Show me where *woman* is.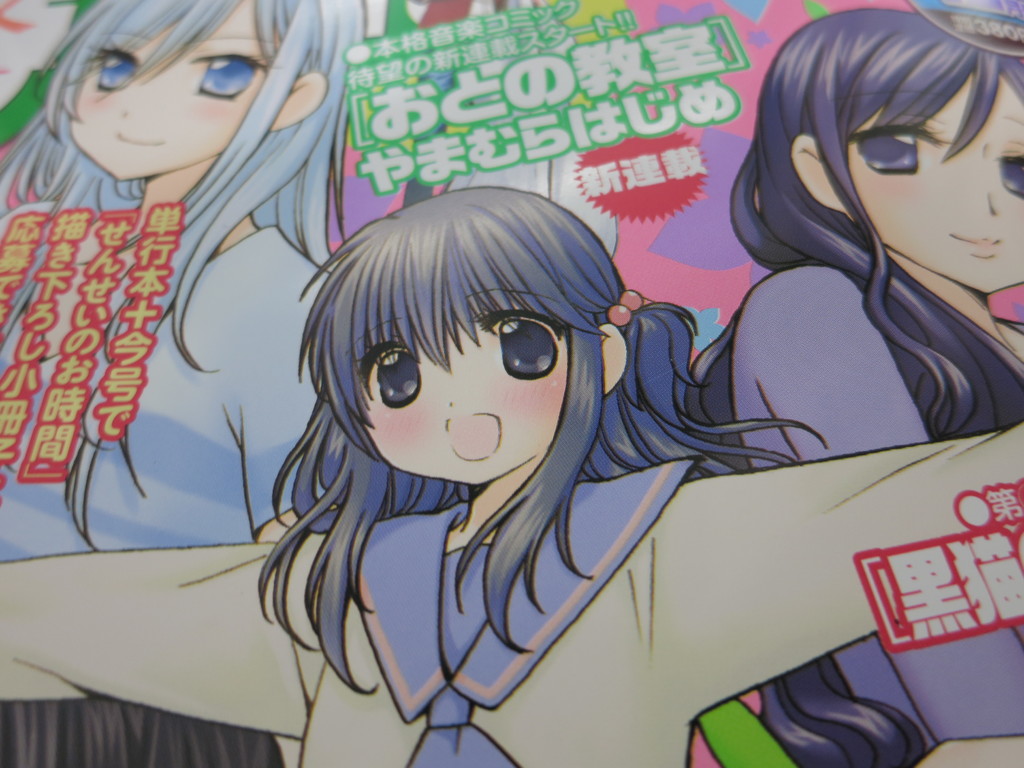
*woman* is at bbox=(0, 182, 1023, 767).
